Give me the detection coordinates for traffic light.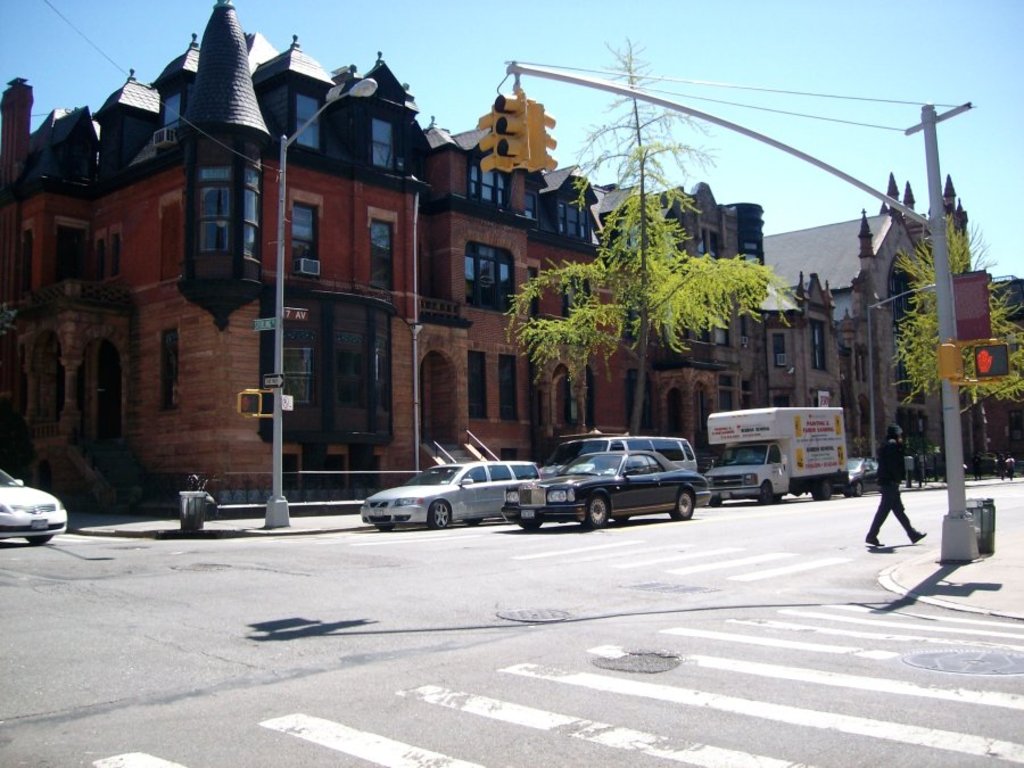
BBox(492, 93, 529, 160).
